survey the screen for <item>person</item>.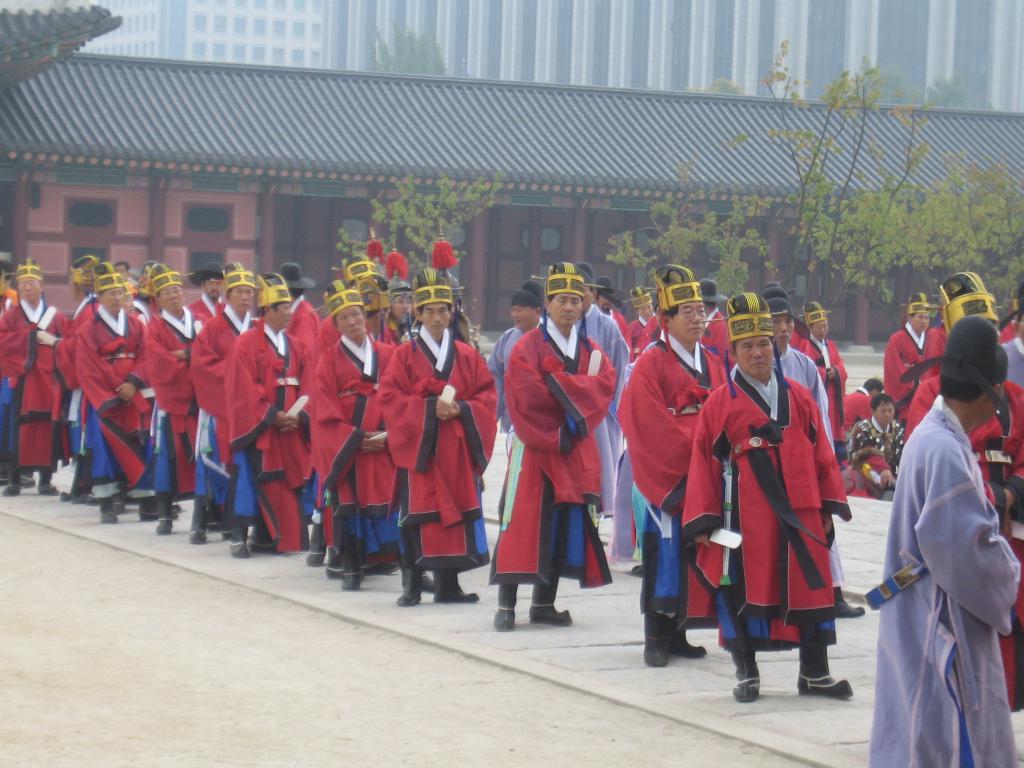
Survey found: 858:317:1020:767.
